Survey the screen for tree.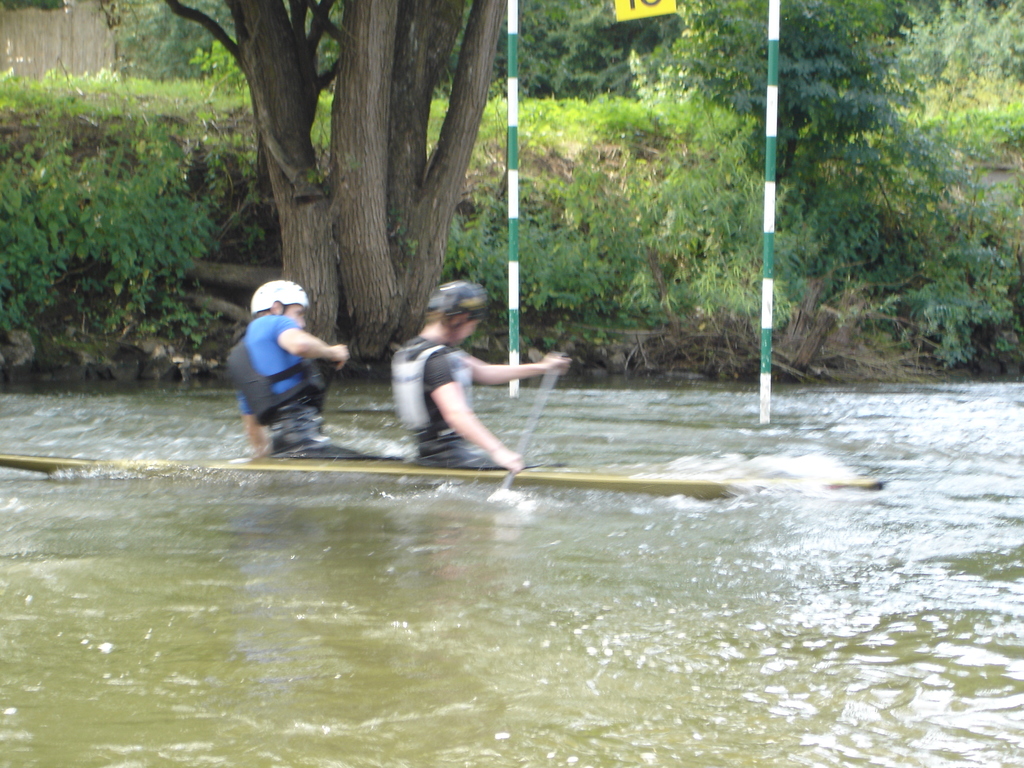
Survey found: box(167, 0, 509, 356).
